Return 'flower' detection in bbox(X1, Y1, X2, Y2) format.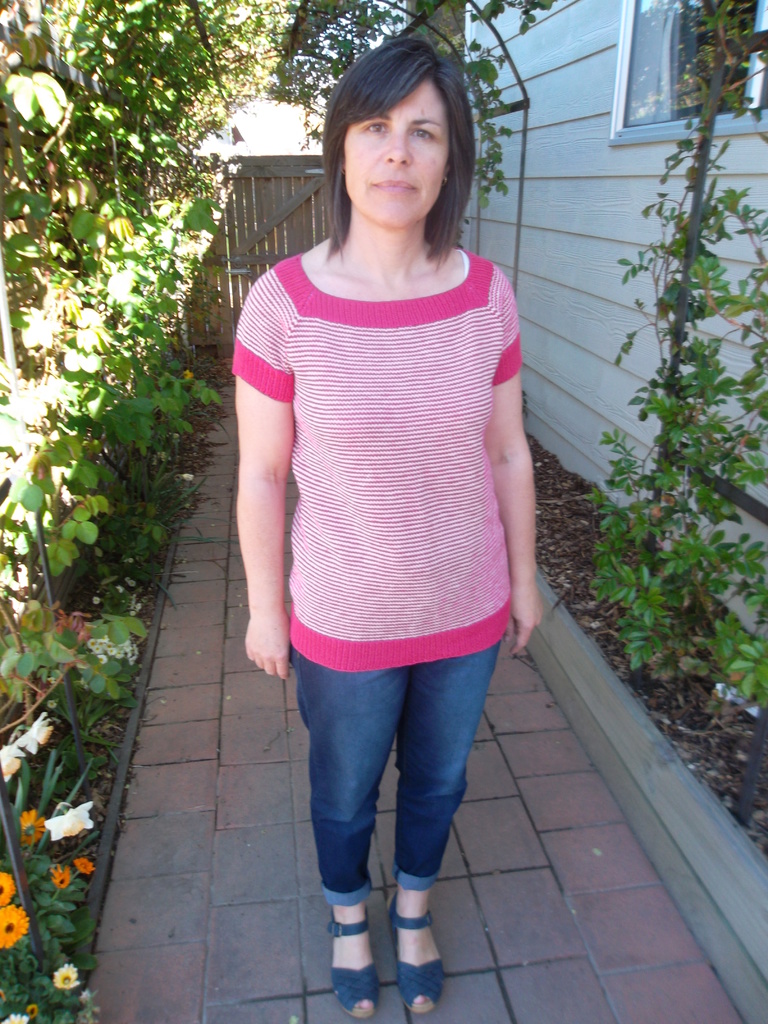
bbox(7, 54, 65, 128).
